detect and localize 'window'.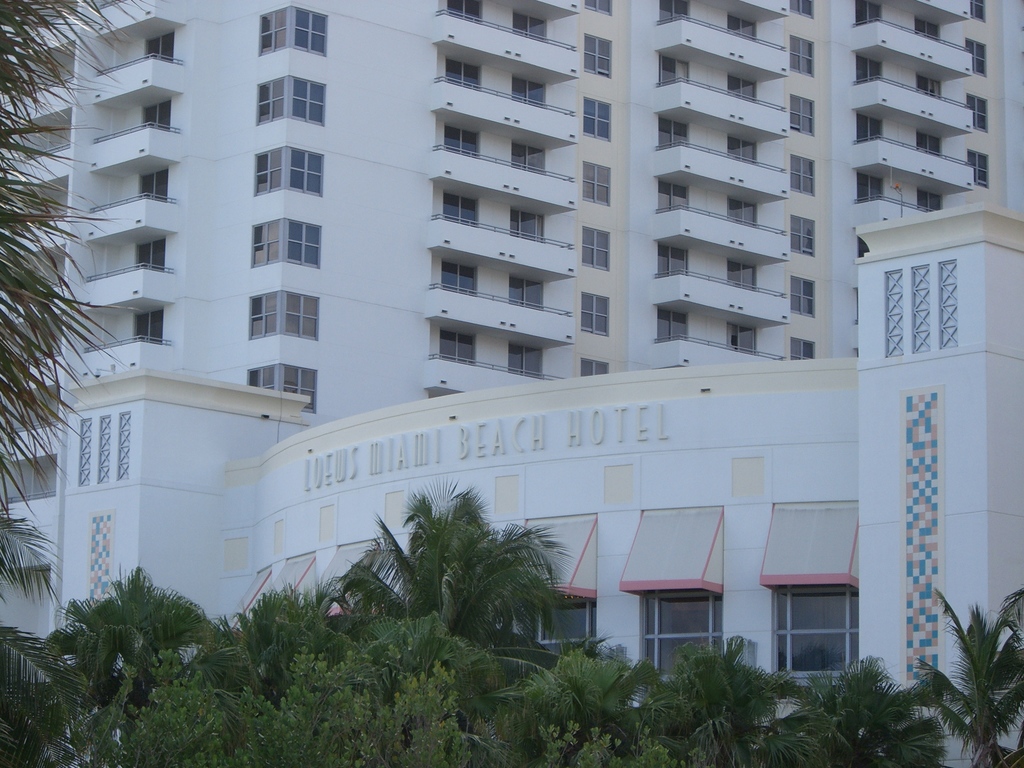
Localized at <box>585,38,611,74</box>.
